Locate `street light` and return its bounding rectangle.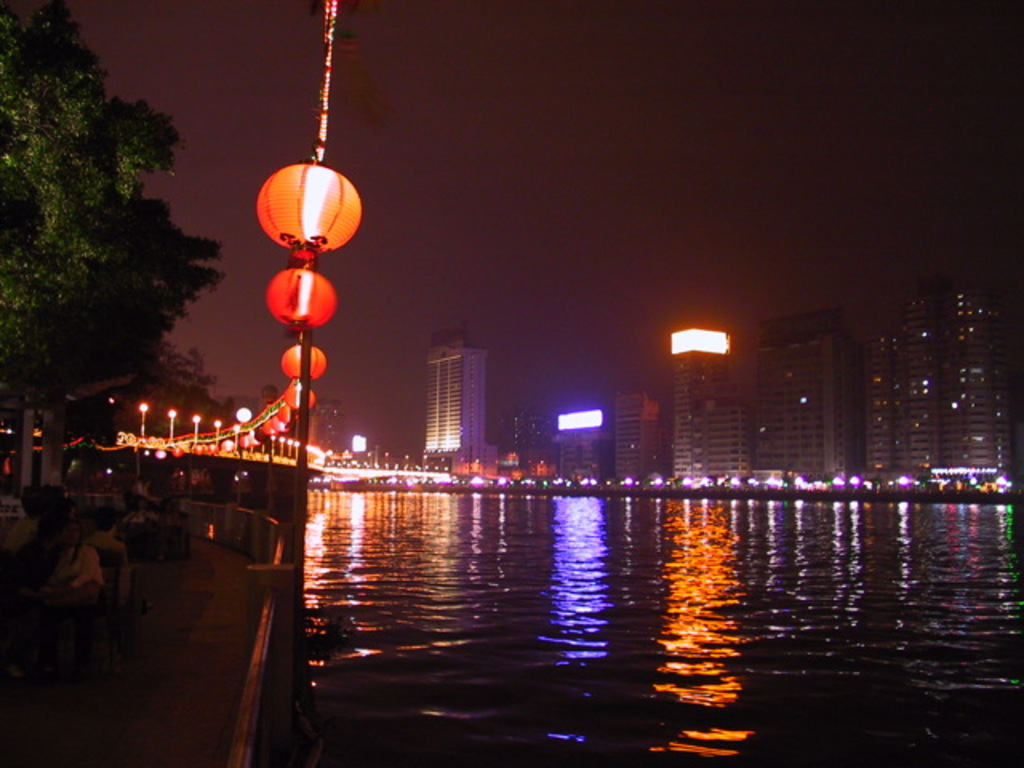
left=246, top=430, right=256, bottom=456.
